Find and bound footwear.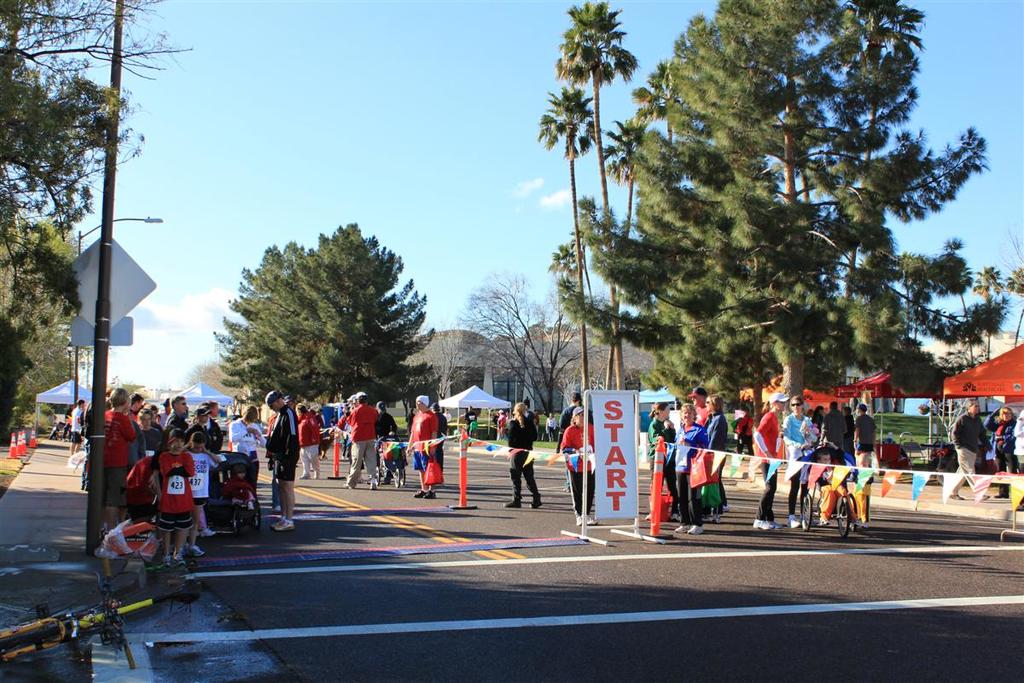
Bound: <bbox>584, 512, 596, 525</bbox>.
